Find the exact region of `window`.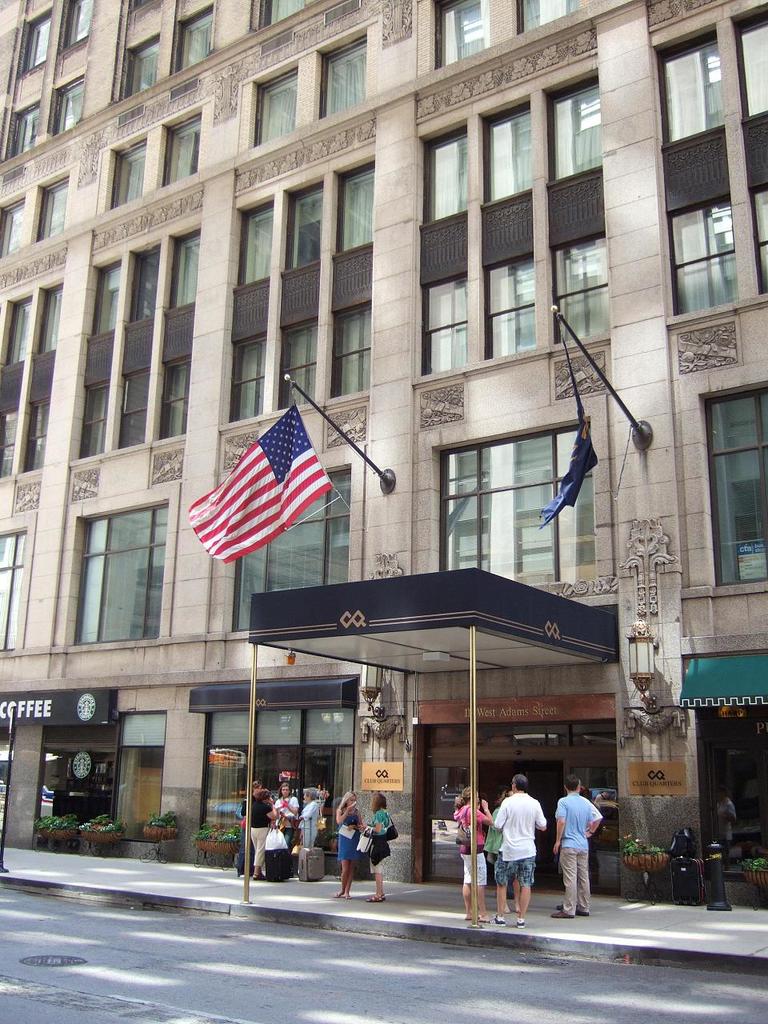
Exact region: l=174, t=0, r=216, b=73.
